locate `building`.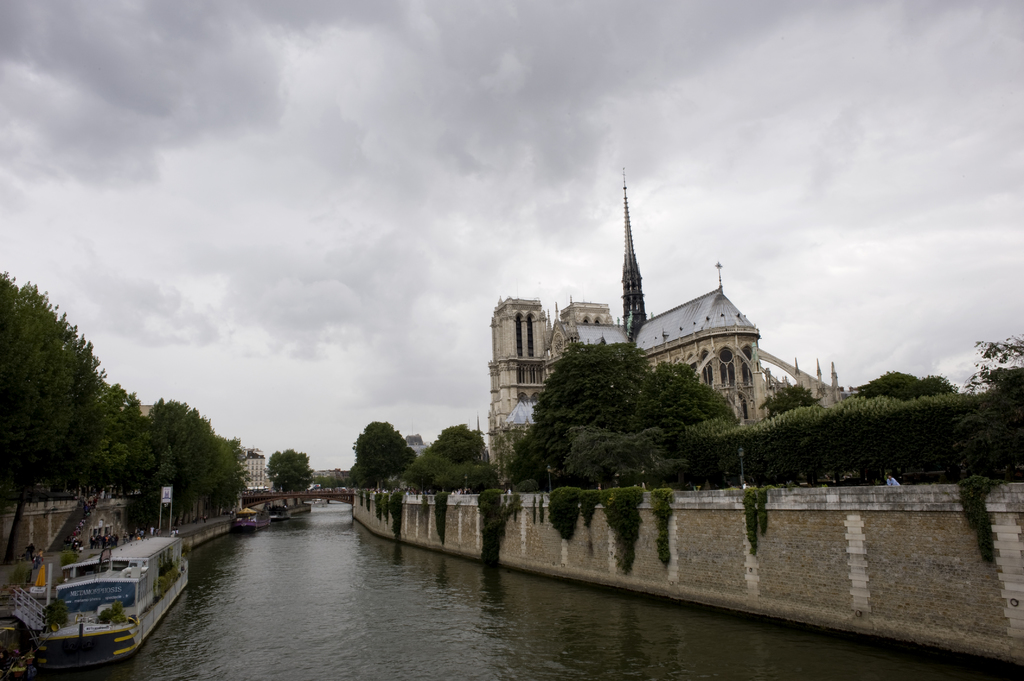
Bounding box: bbox=(404, 433, 429, 455).
